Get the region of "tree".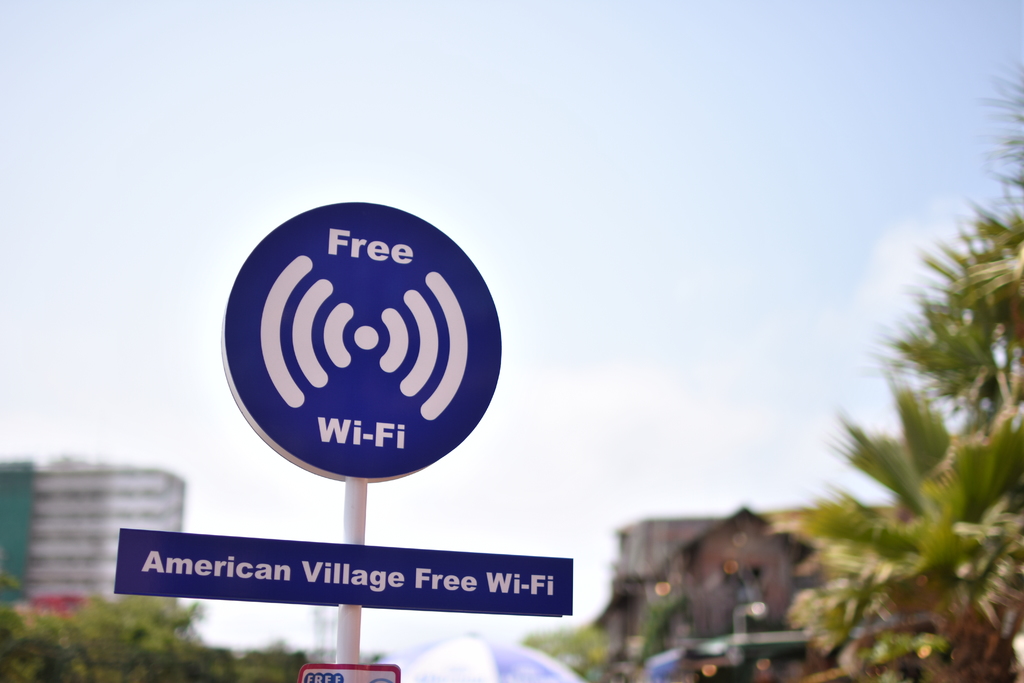
x1=788 y1=217 x2=1023 y2=682.
